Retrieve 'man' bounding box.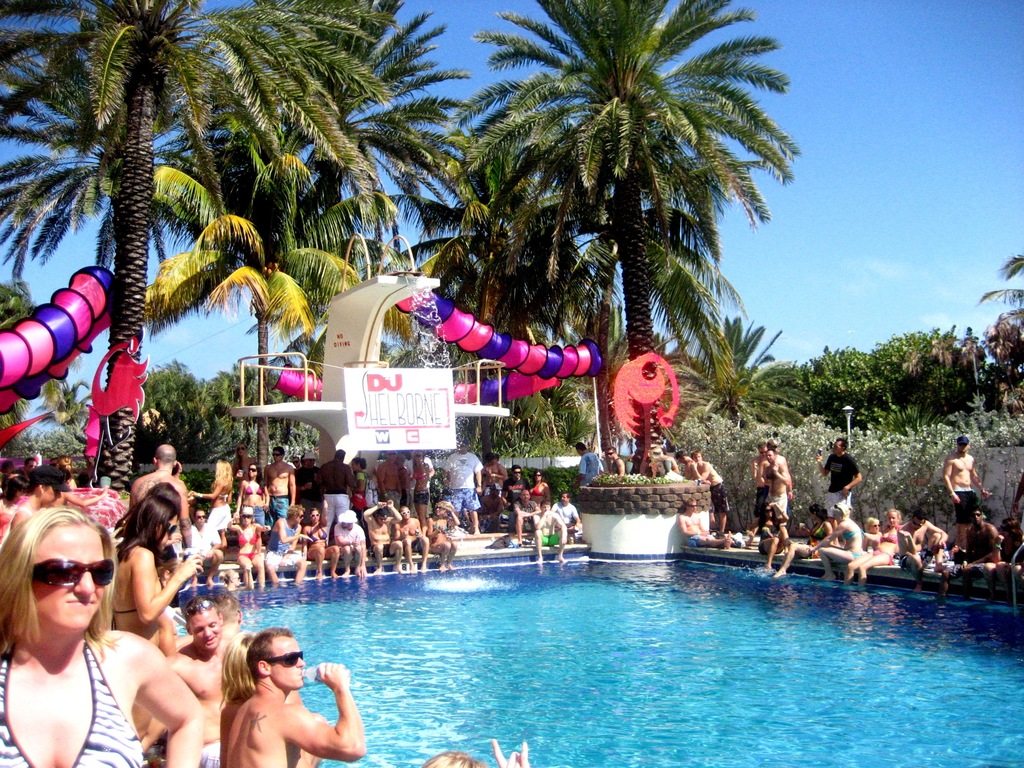
Bounding box: 938 508 1005 609.
